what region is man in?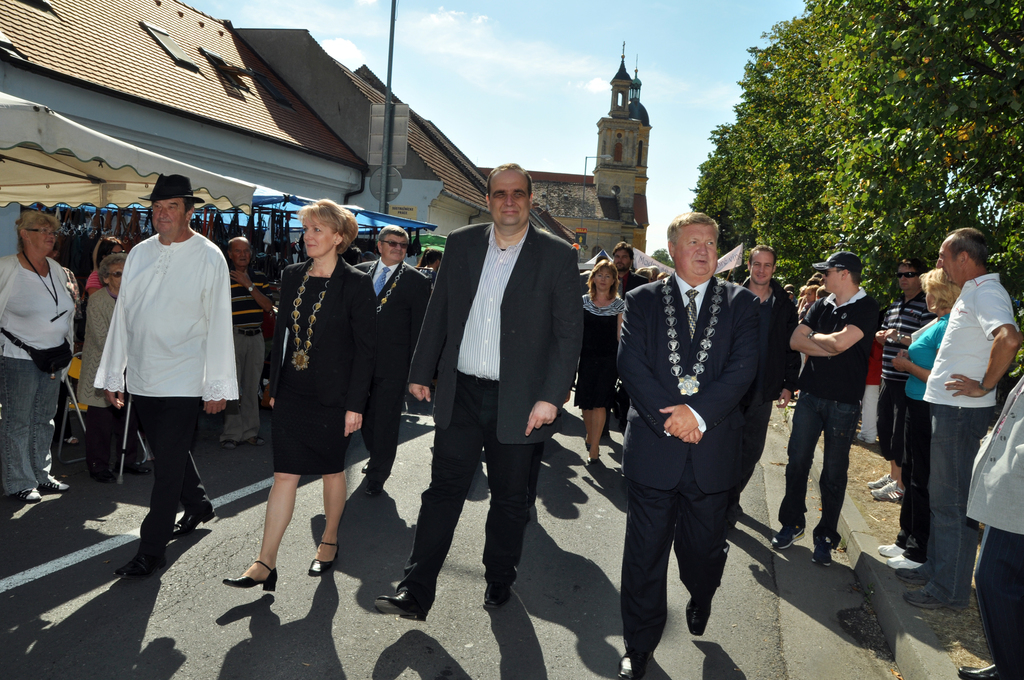
locate(614, 210, 762, 679).
